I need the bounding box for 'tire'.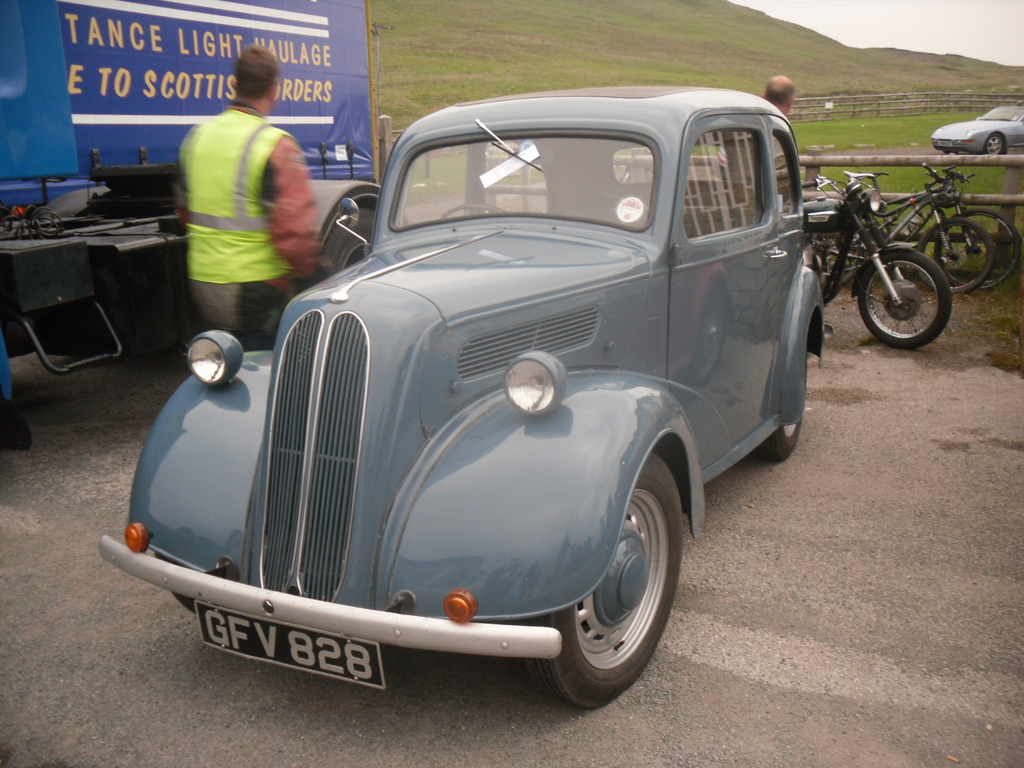
Here it is: {"left": 857, "top": 246, "right": 953, "bottom": 348}.
